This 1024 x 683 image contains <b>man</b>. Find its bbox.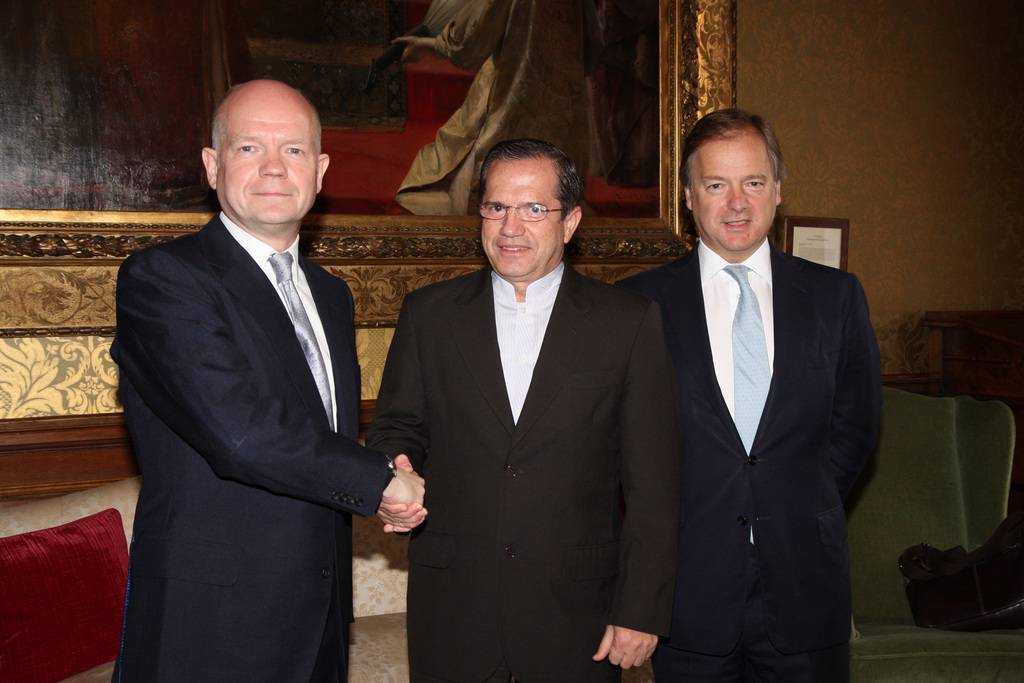
x1=366, y1=138, x2=687, y2=682.
